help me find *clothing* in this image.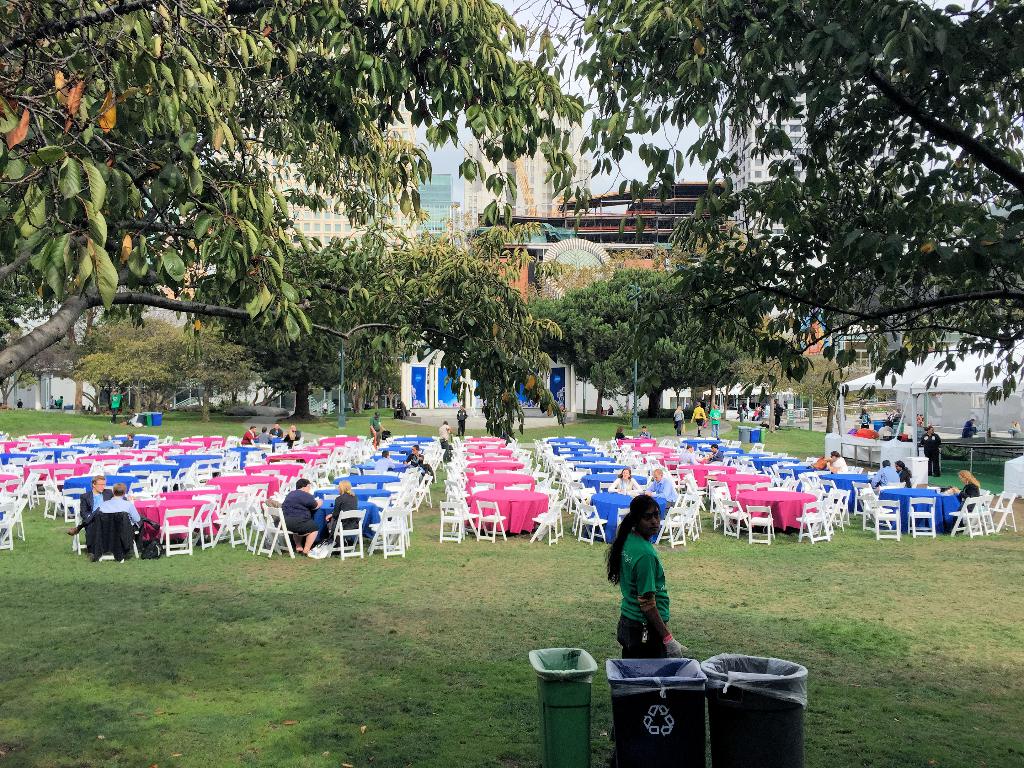
Found it: 437:422:452:459.
